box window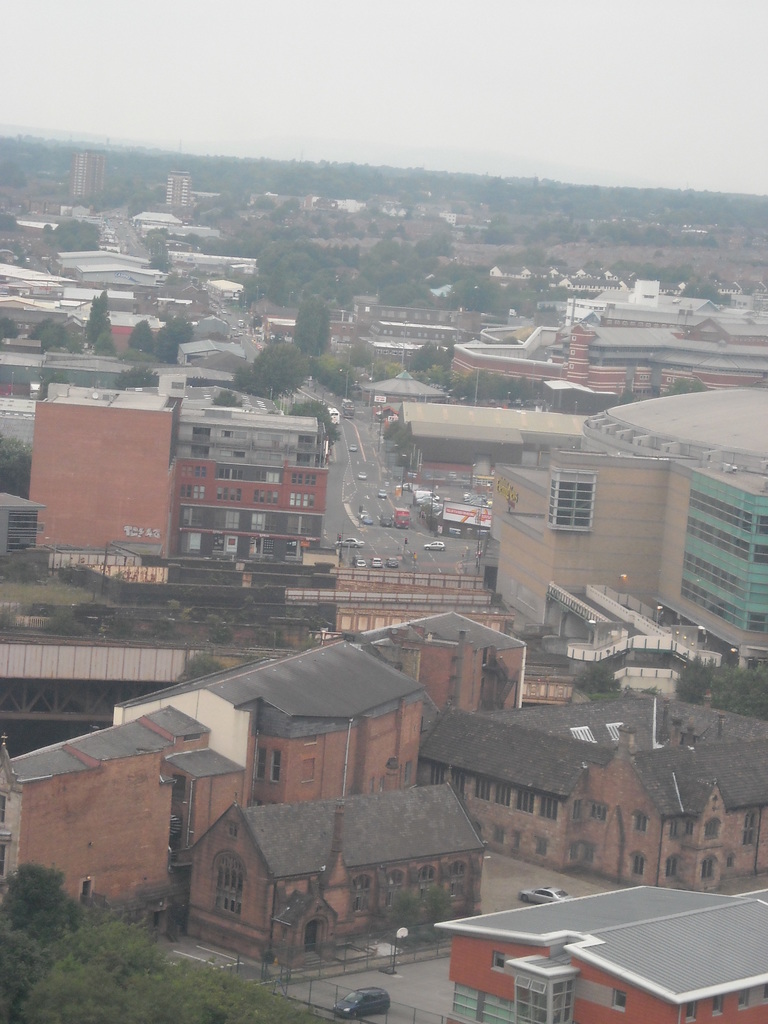
[668,819,676,840]
